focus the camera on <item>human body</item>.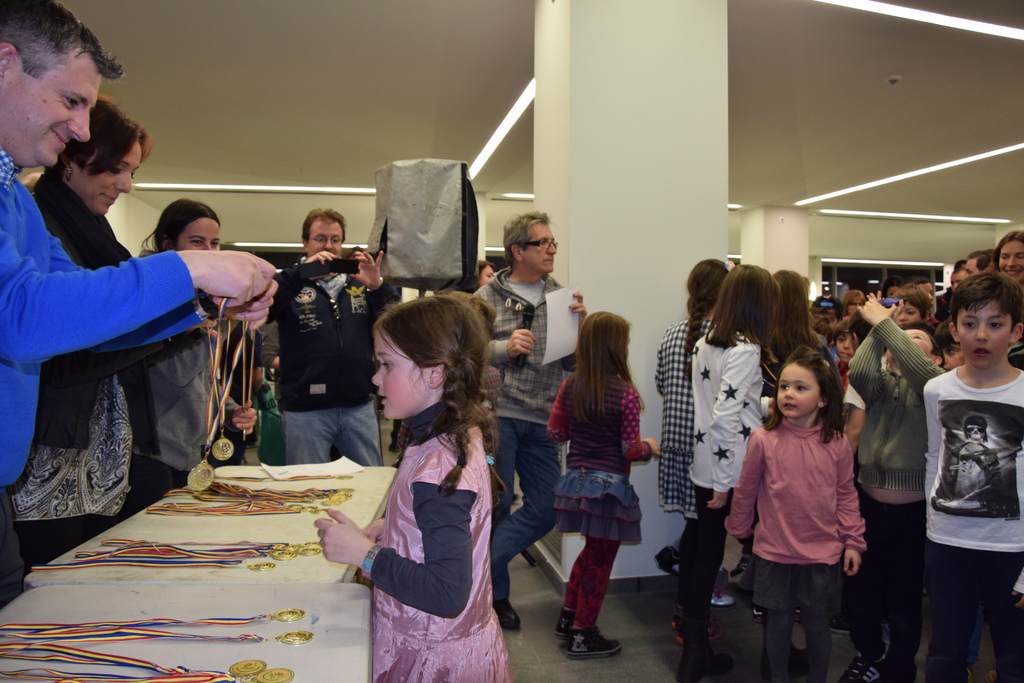
Focus region: bbox(0, 2, 278, 498).
